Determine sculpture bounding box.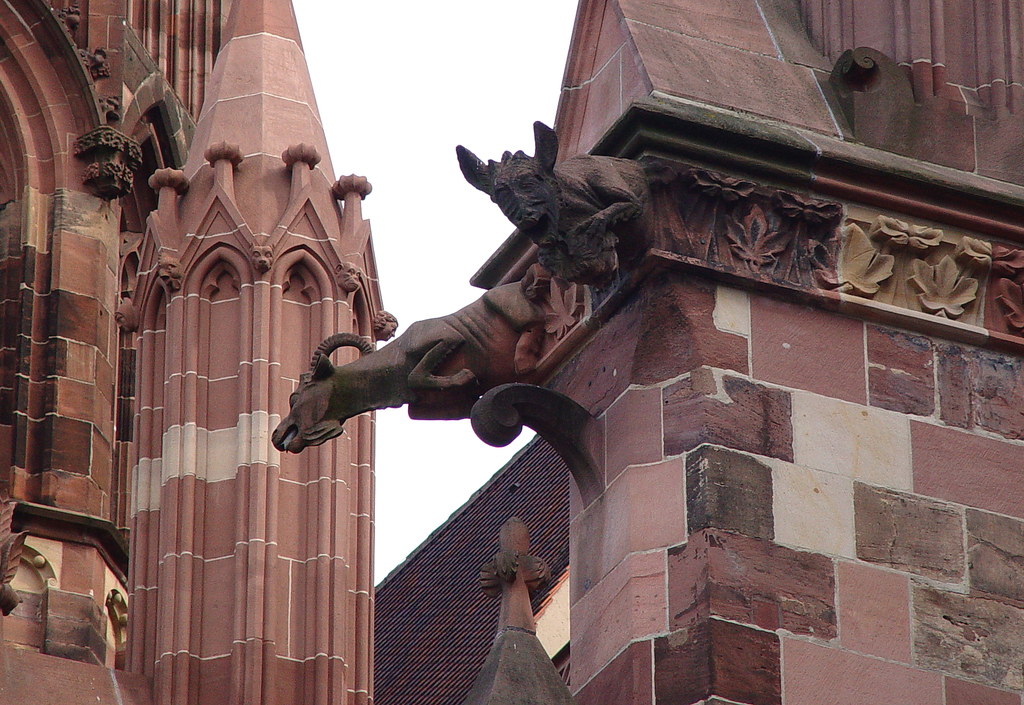
Determined: 717/202/804/274.
